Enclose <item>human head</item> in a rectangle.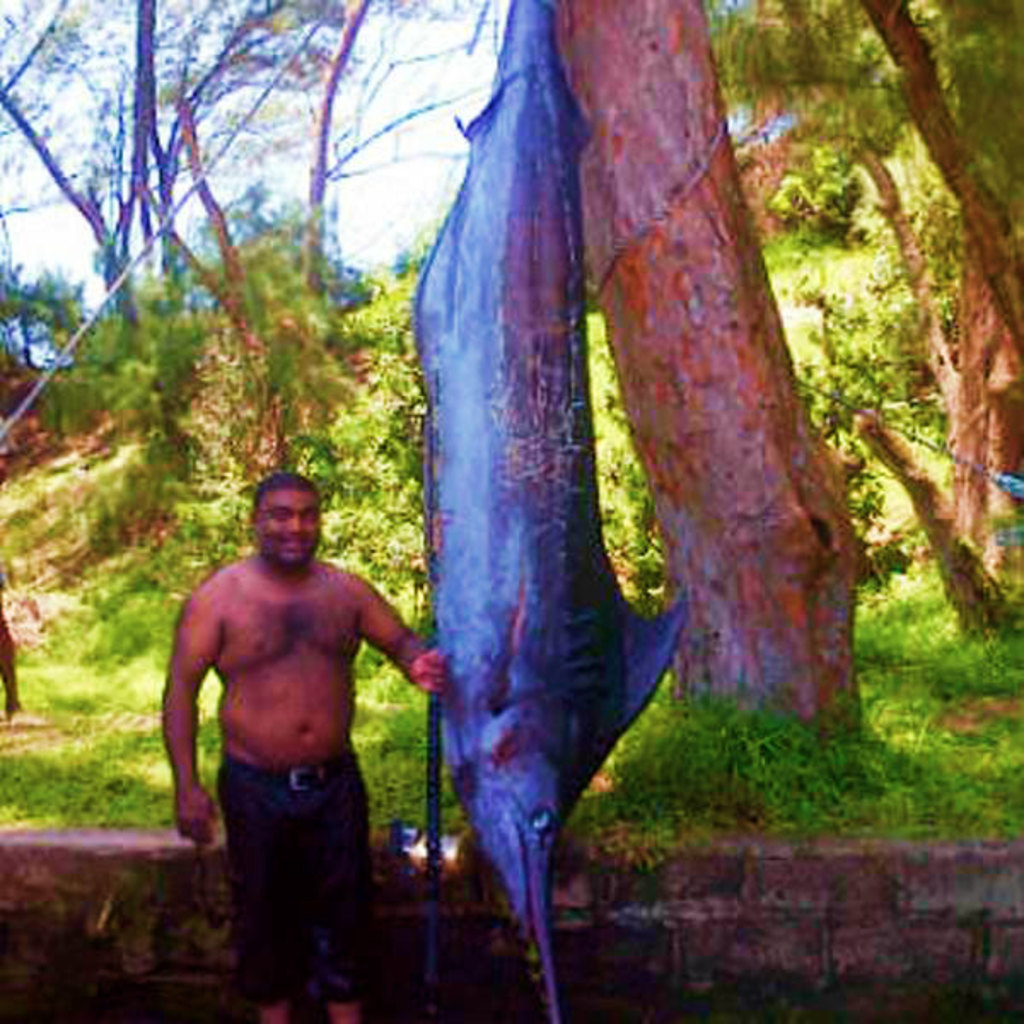
247,476,326,563.
